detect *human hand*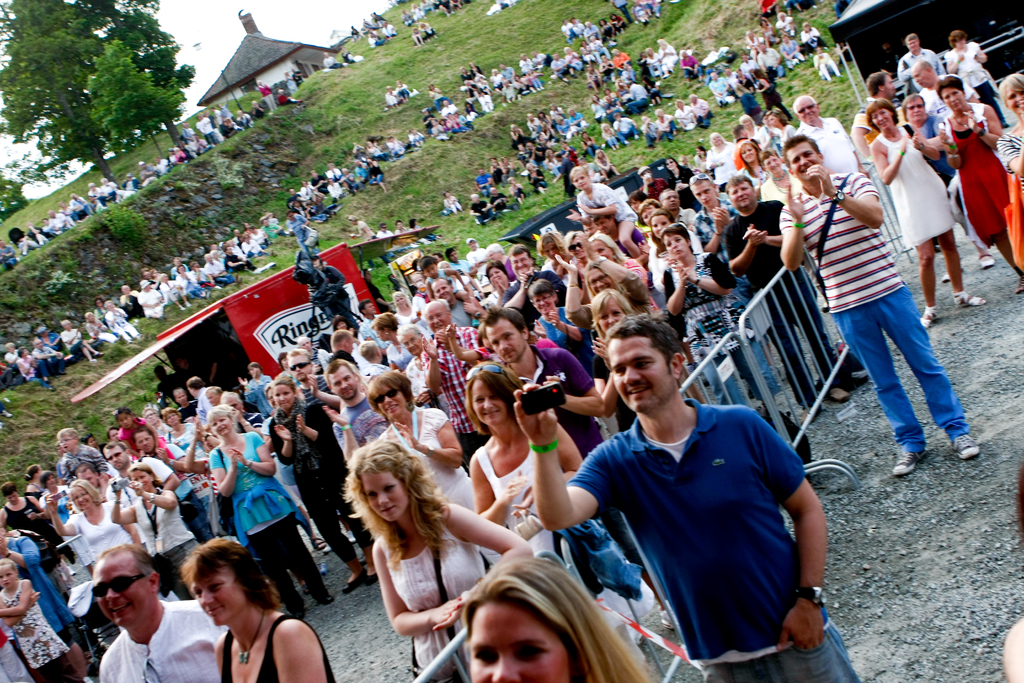
760, 170, 768, 176
